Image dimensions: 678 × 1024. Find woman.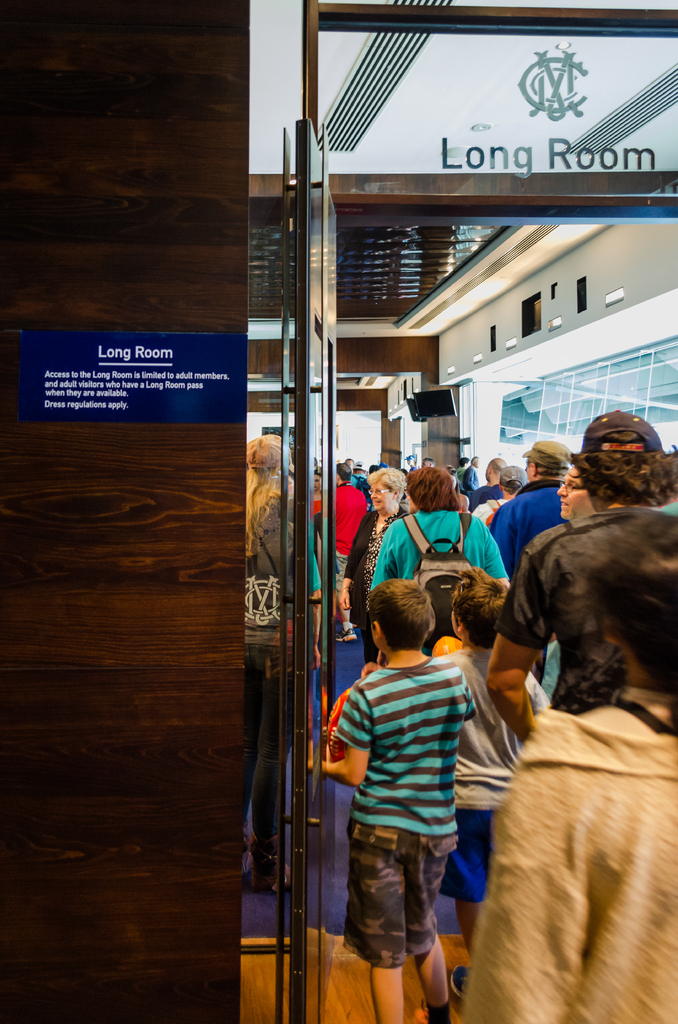
338 454 420 679.
